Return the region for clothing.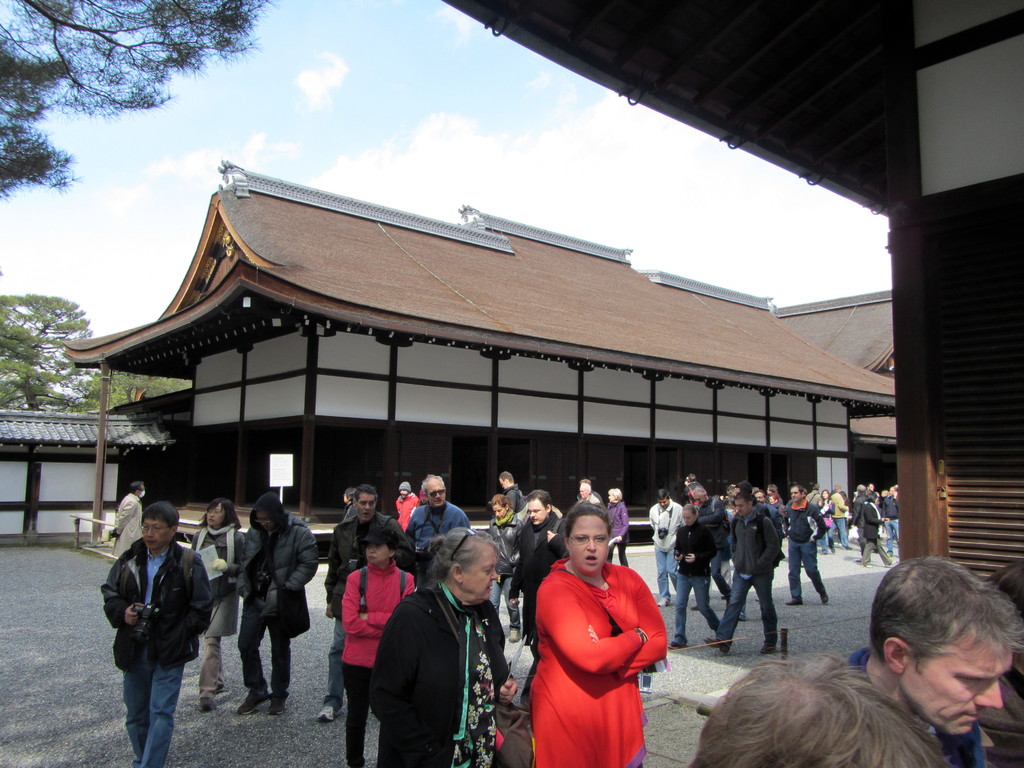
bbox=(404, 498, 472, 566).
